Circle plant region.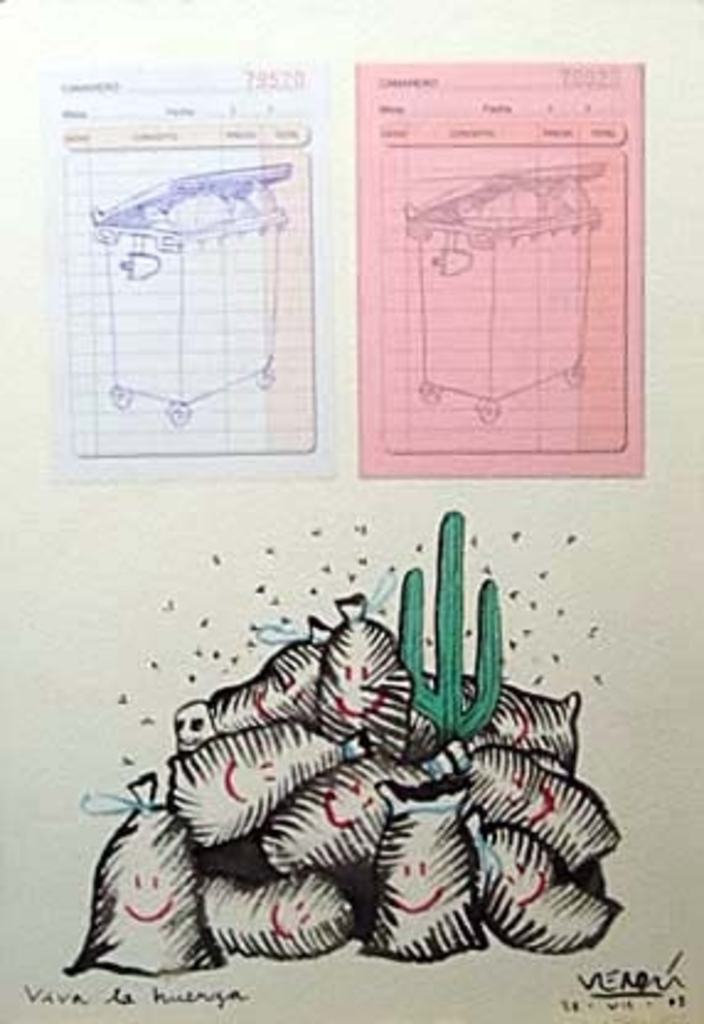
Region: <bbox>386, 482, 522, 751</bbox>.
